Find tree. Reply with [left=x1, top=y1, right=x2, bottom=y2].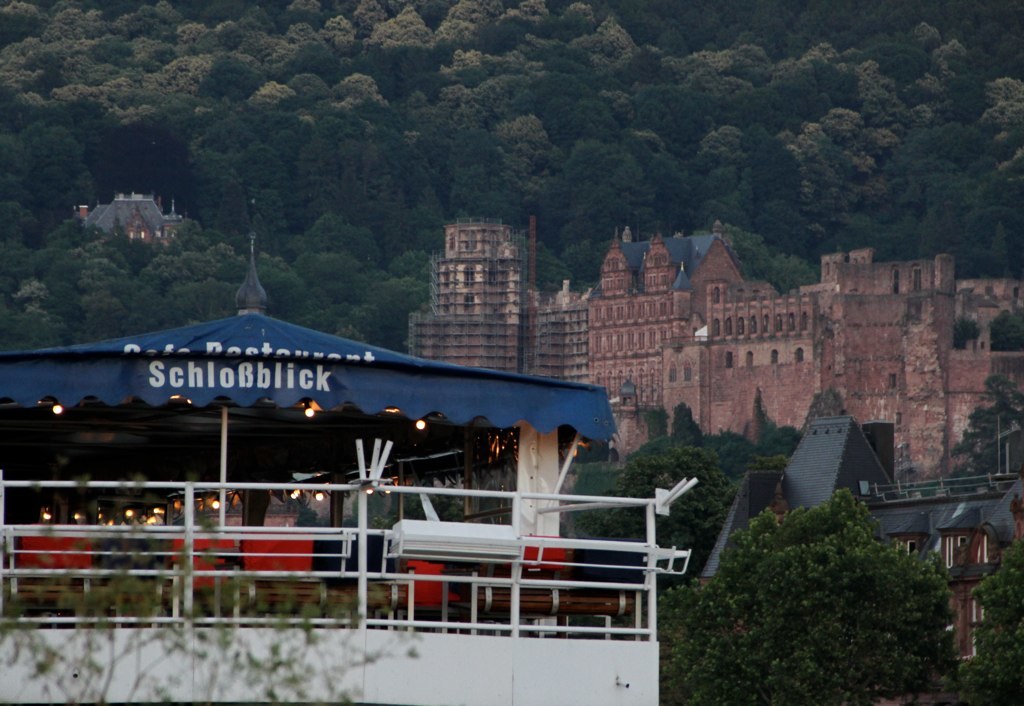
[left=98, top=122, right=182, bottom=198].
